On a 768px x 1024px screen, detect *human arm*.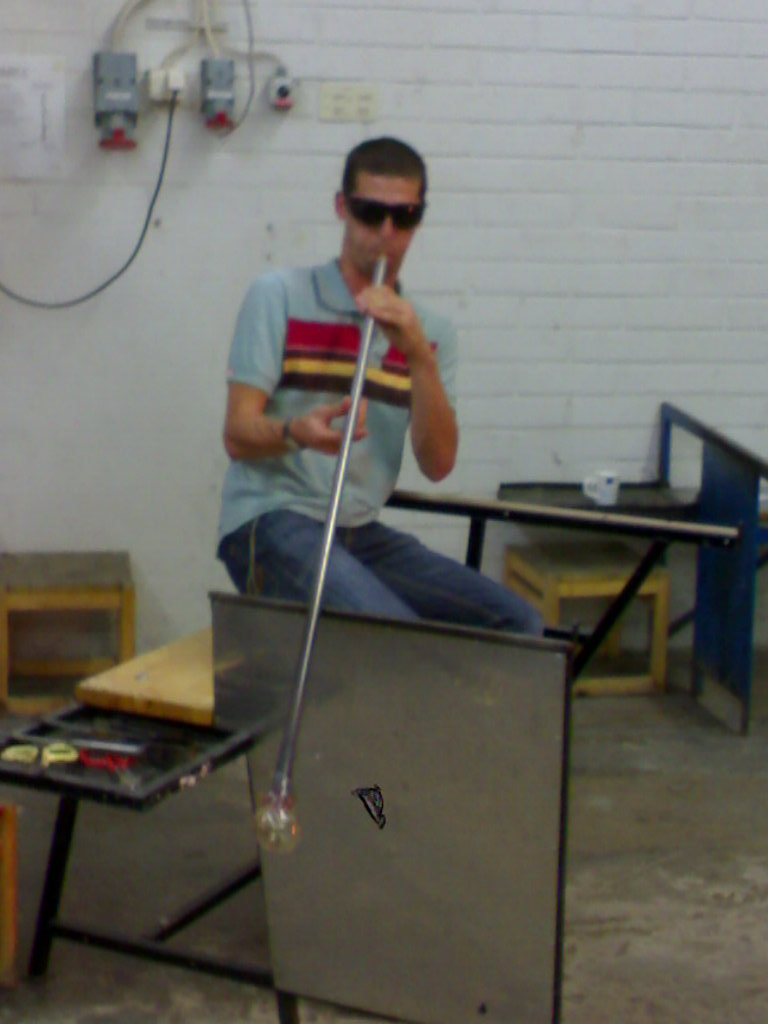
left=377, top=261, right=450, bottom=439.
